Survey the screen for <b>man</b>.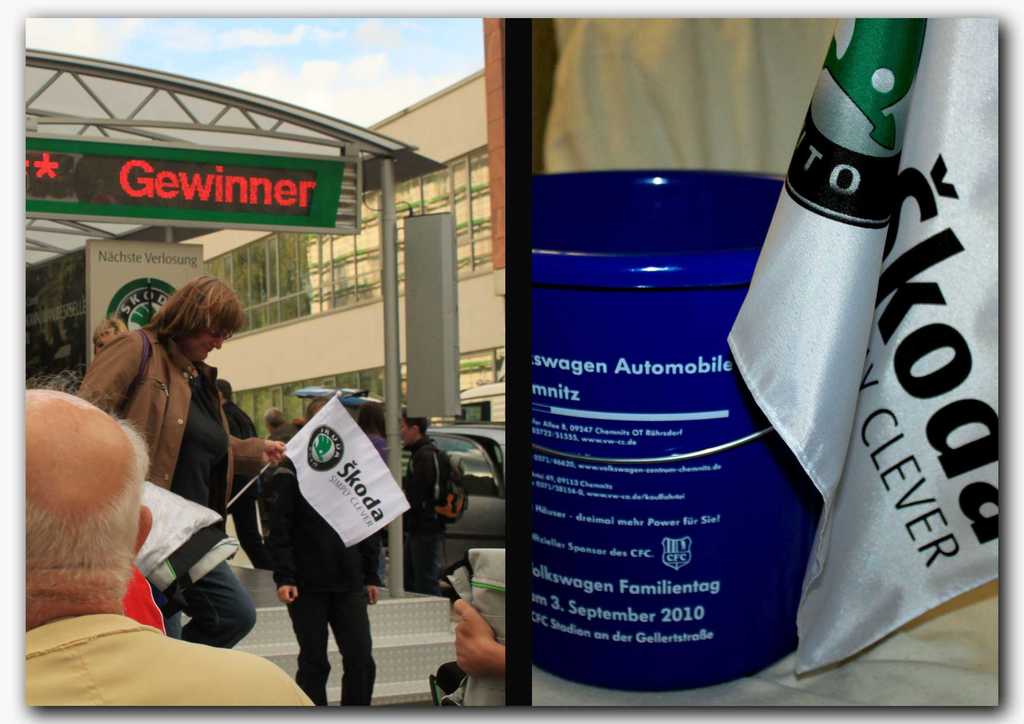
Survey found: (left=400, top=414, right=455, bottom=598).
